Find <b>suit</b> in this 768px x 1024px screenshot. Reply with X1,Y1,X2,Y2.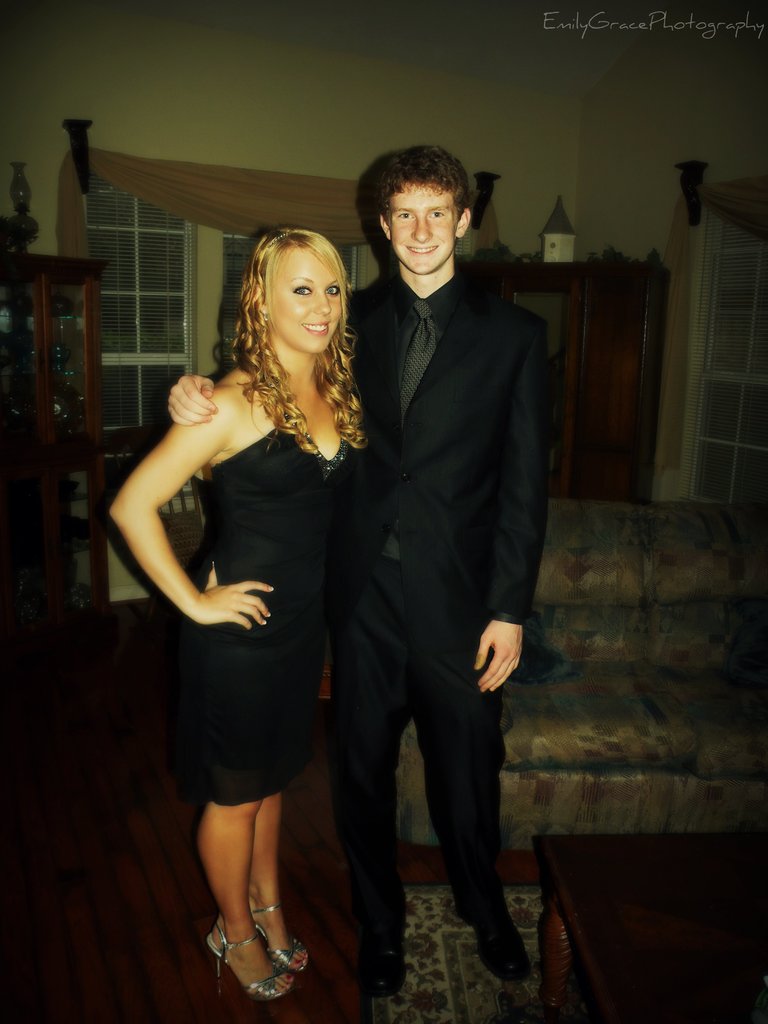
291,351,539,986.
